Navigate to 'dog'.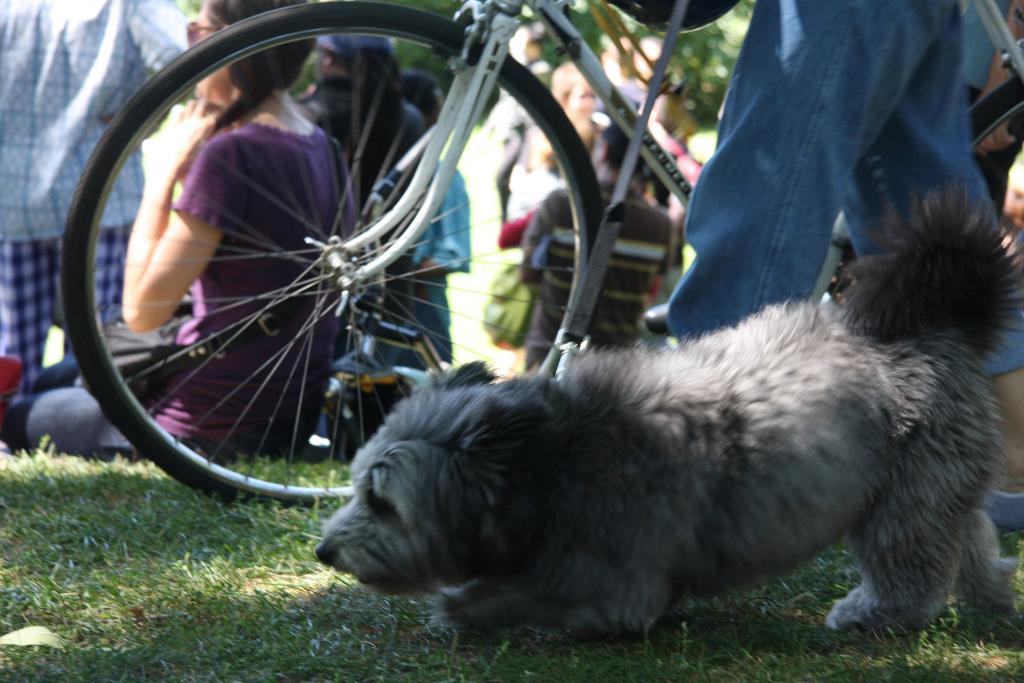
Navigation target: 305 179 1023 646.
